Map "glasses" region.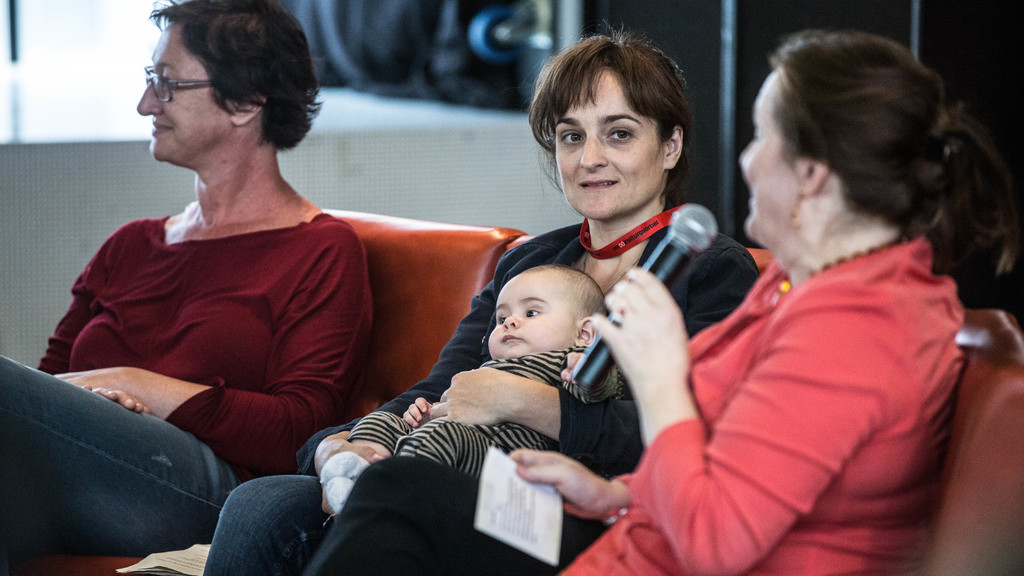
Mapped to left=145, top=66, right=213, bottom=100.
